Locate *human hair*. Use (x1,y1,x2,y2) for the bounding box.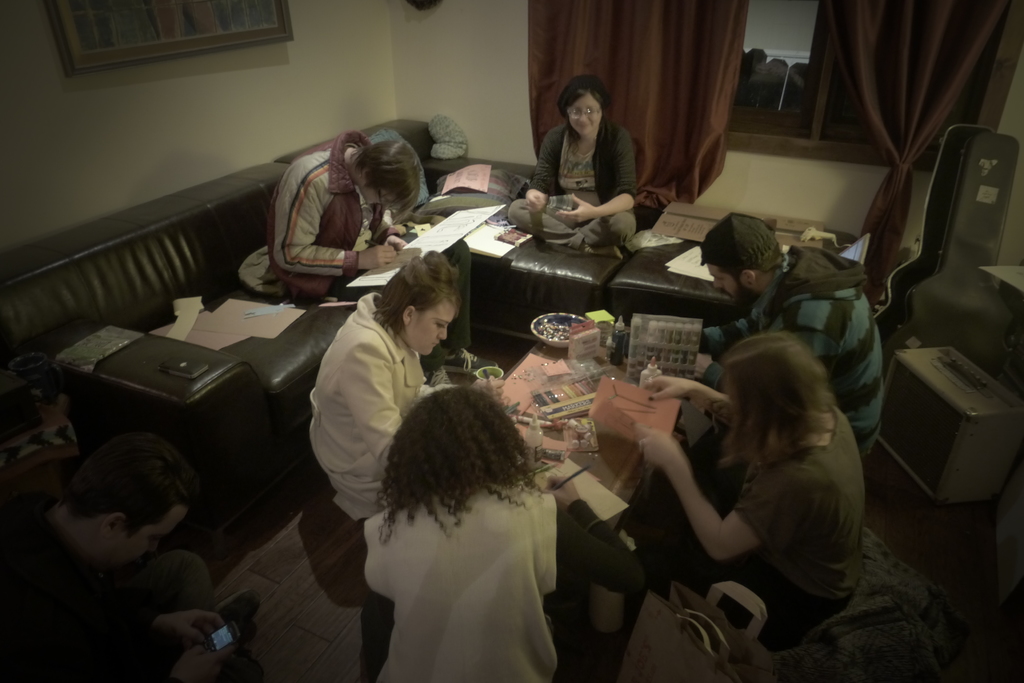
(351,138,419,221).
